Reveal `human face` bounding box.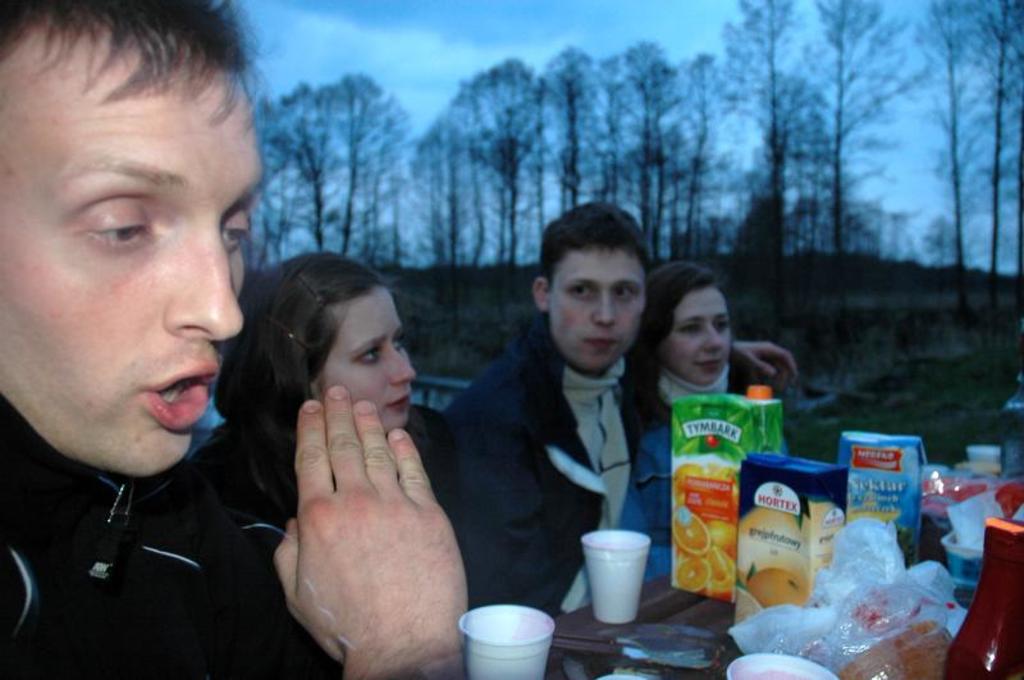
Revealed: (660,283,732,383).
